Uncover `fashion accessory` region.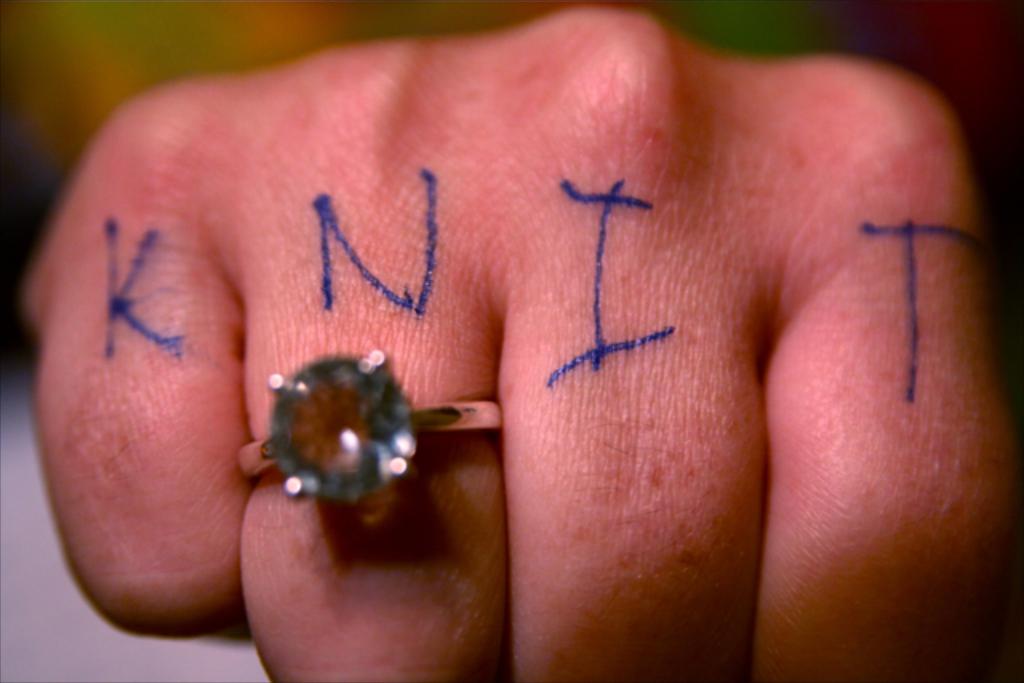
Uncovered: x1=235 y1=345 x2=512 y2=528.
